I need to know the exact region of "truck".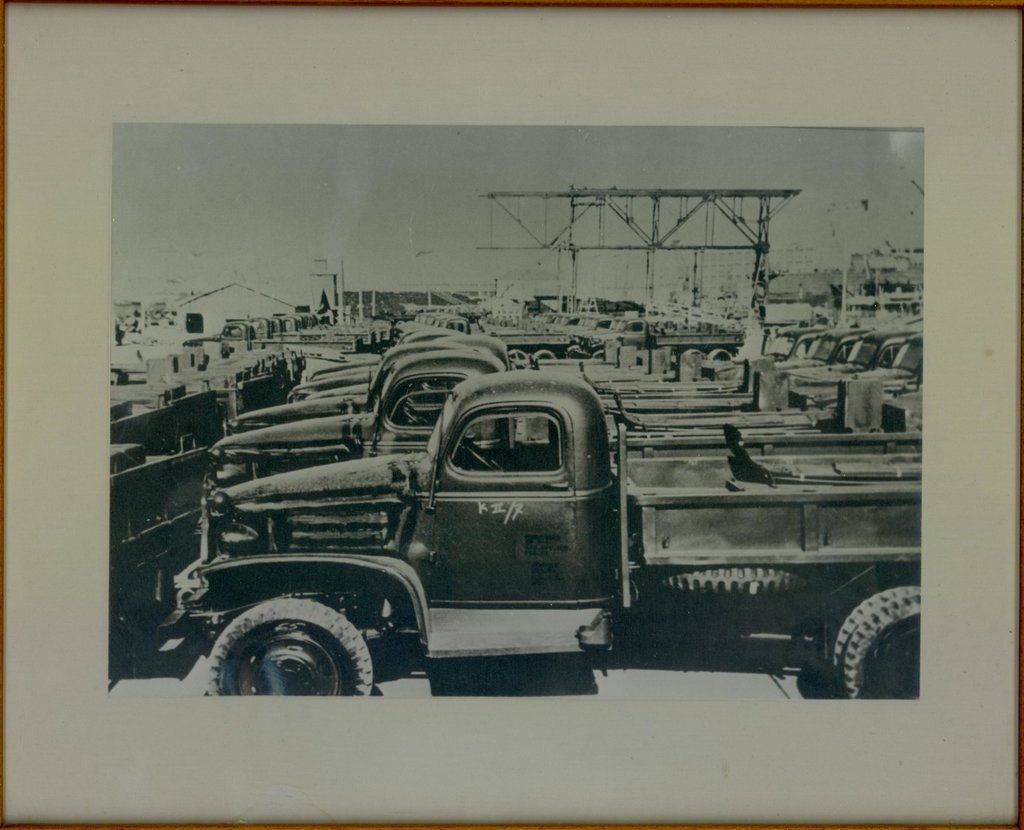
Region: rect(463, 304, 481, 323).
